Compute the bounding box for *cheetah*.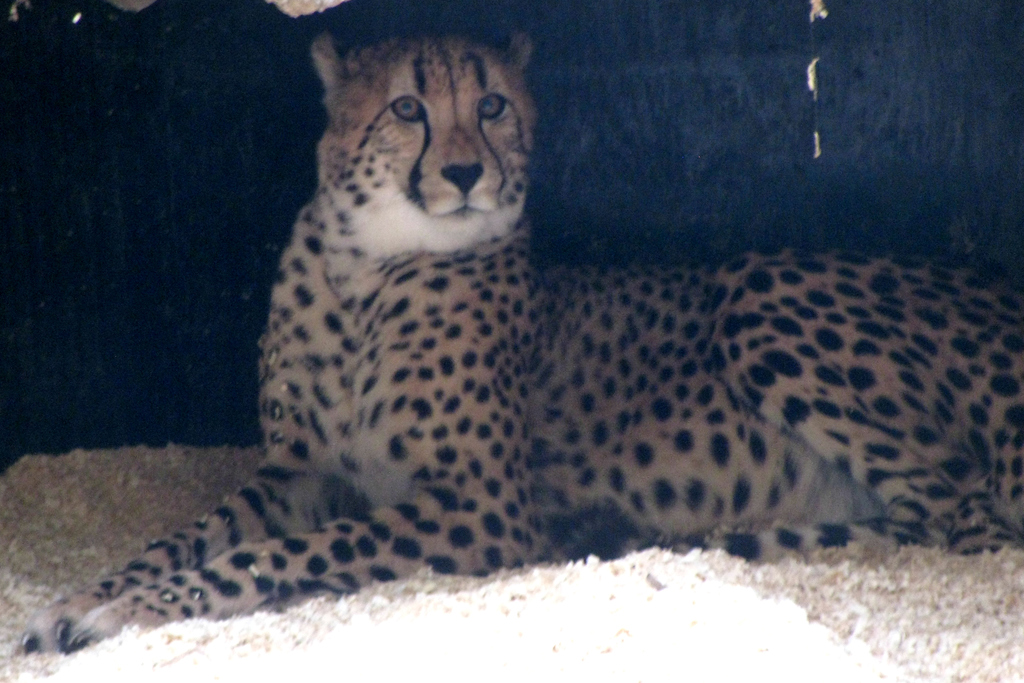
bbox=(23, 32, 1023, 656).
